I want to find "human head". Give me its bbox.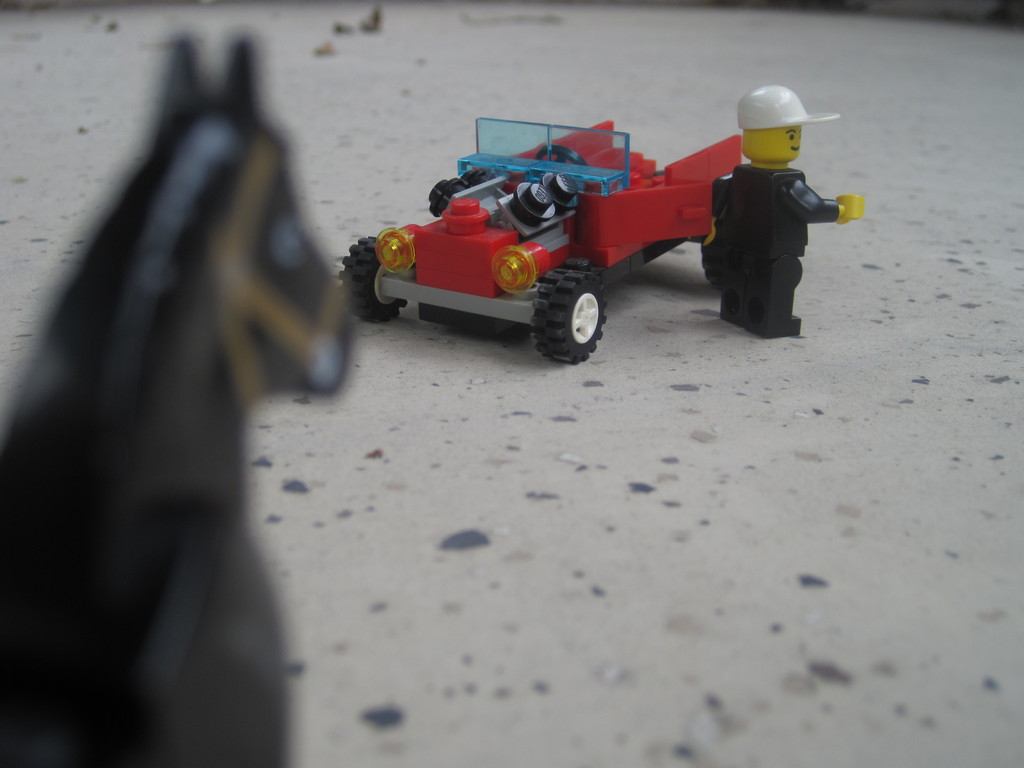
l=737, t=76, r=824, b=168.
